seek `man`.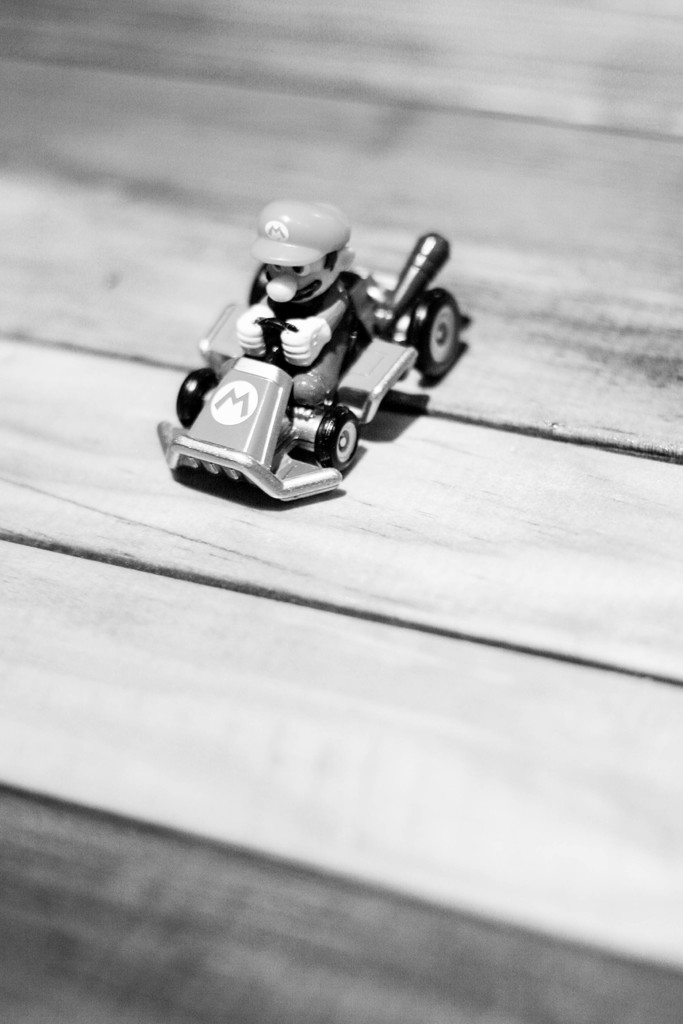
{"x1": 227, "y1": 204, "x2": 355, "y2": 365}.
